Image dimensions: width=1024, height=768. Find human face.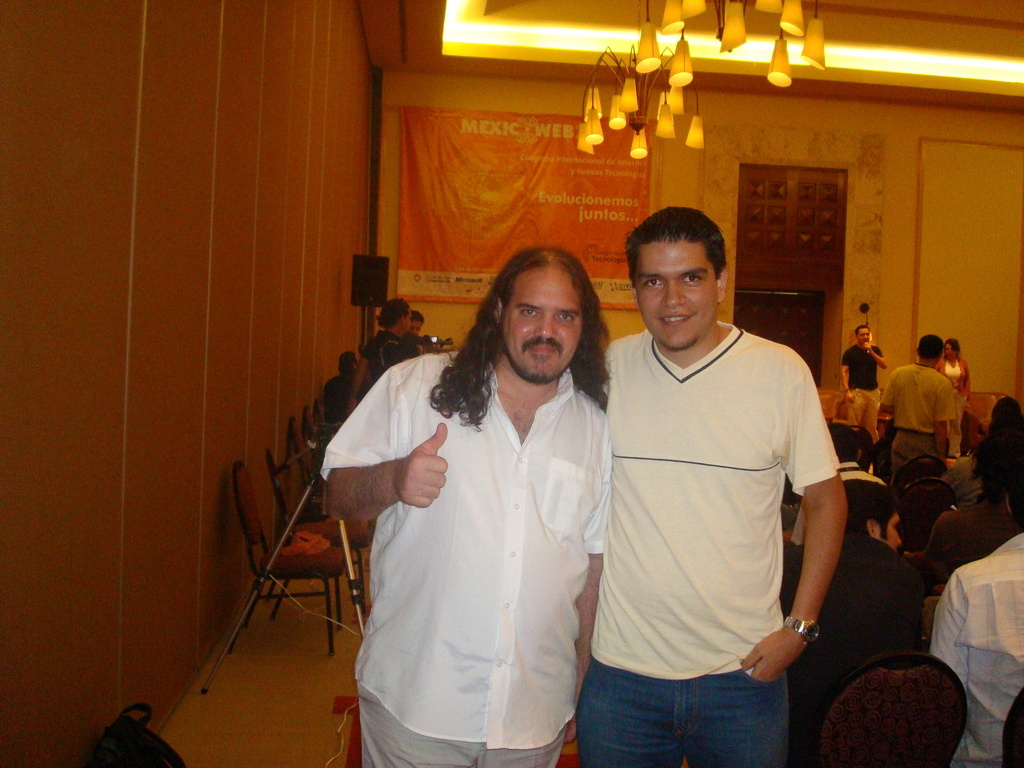
(857,325,873,345).
